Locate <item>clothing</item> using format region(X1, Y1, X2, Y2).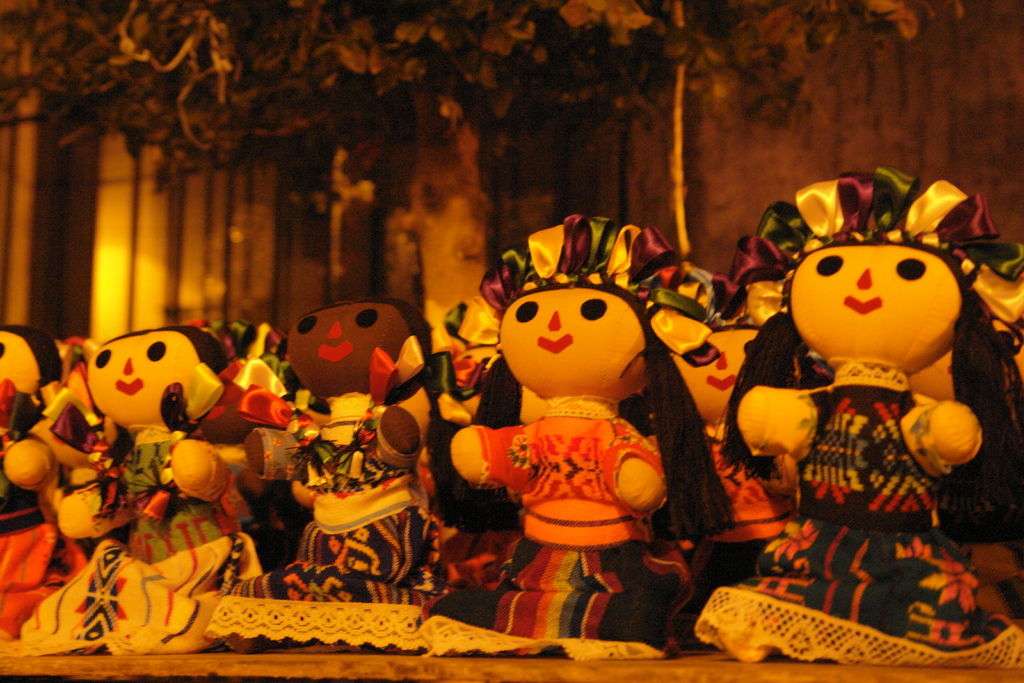
region(469, 395, 673, 650).
